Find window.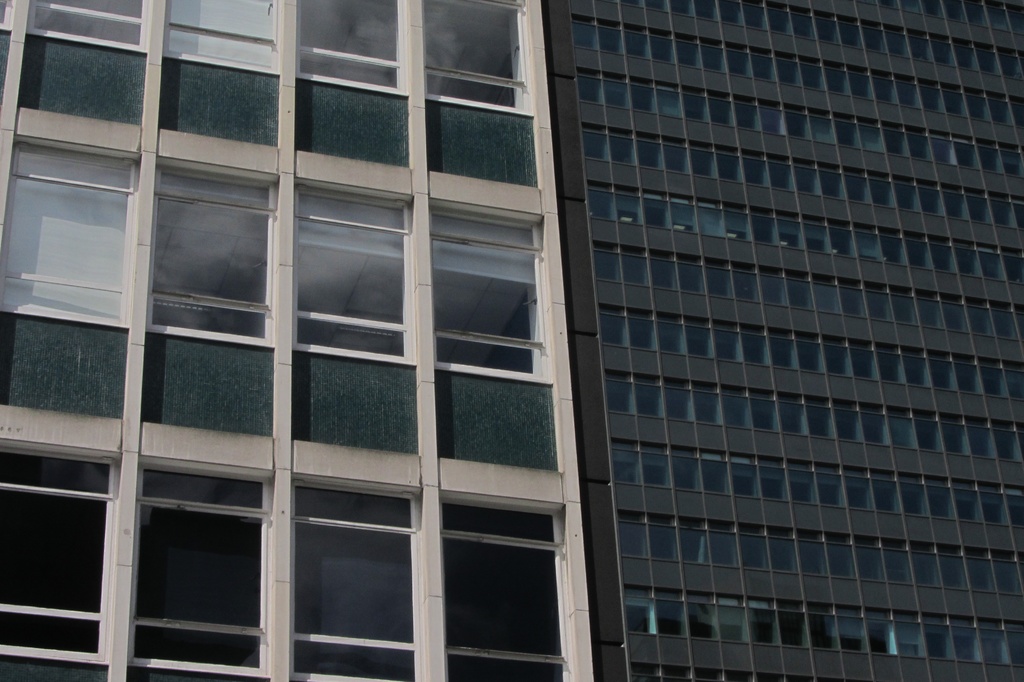
left=2, top=314, right=131, bottom=464.
